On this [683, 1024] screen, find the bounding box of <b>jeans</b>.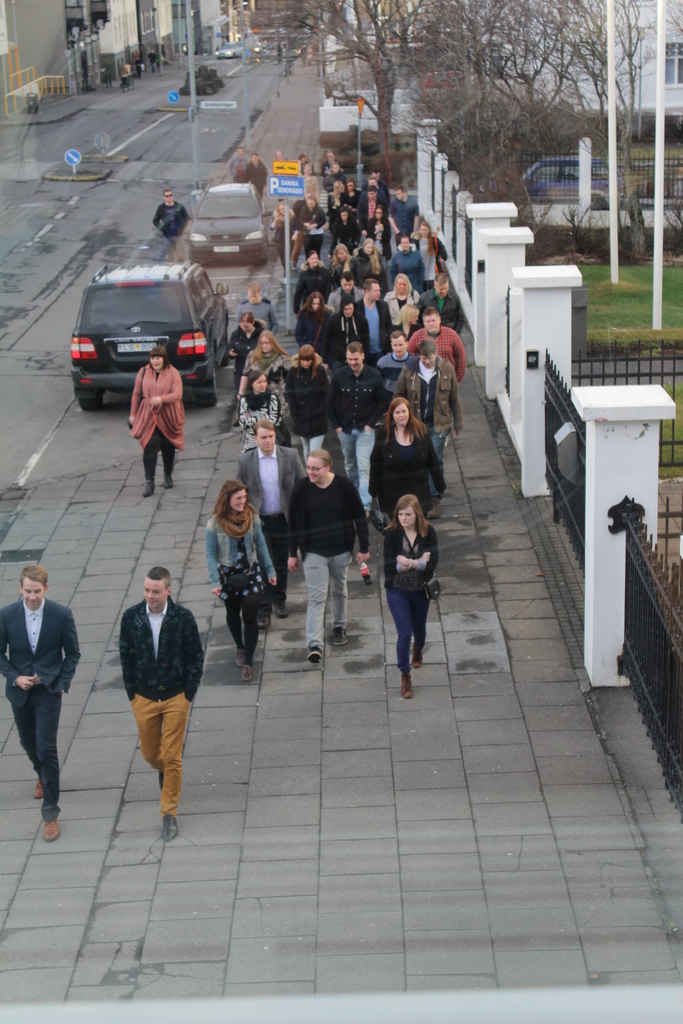
Bounding box: select_region(377, 587, 428, 667).
